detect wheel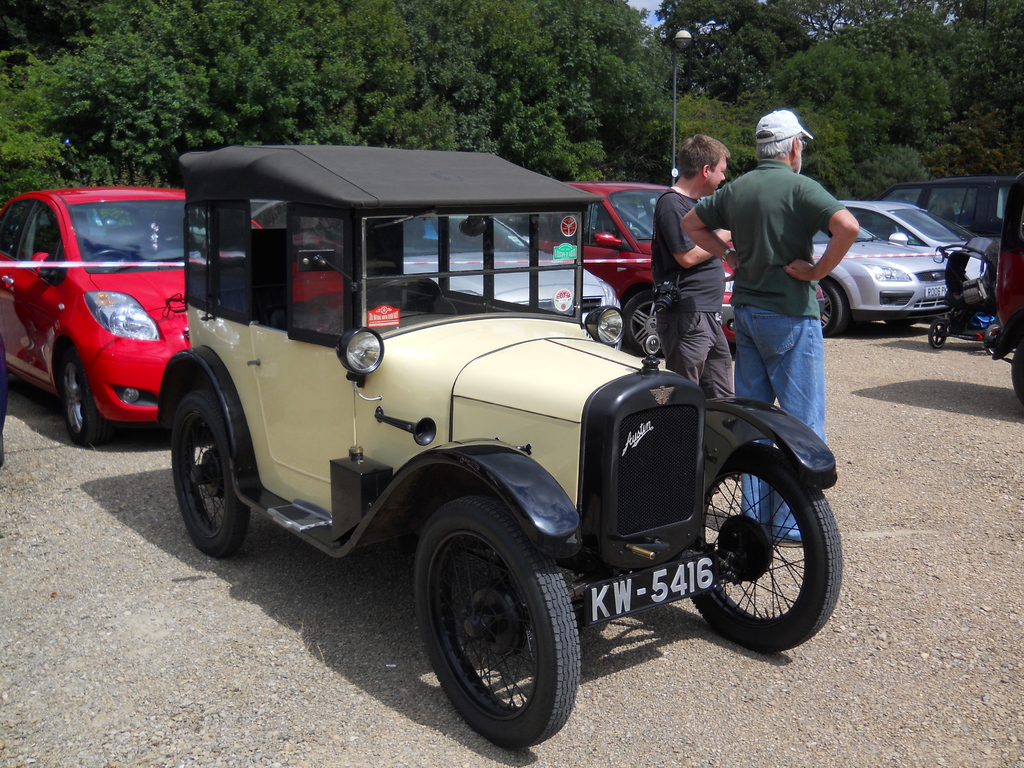
166/383/246/559
